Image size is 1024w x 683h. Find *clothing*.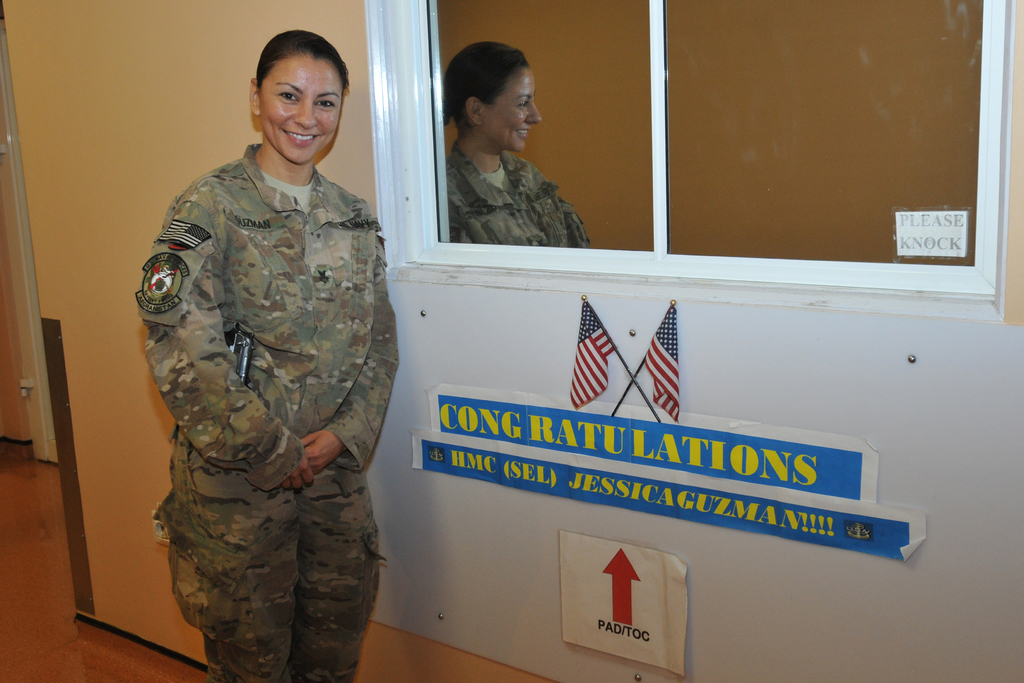
120 82 406 681.
